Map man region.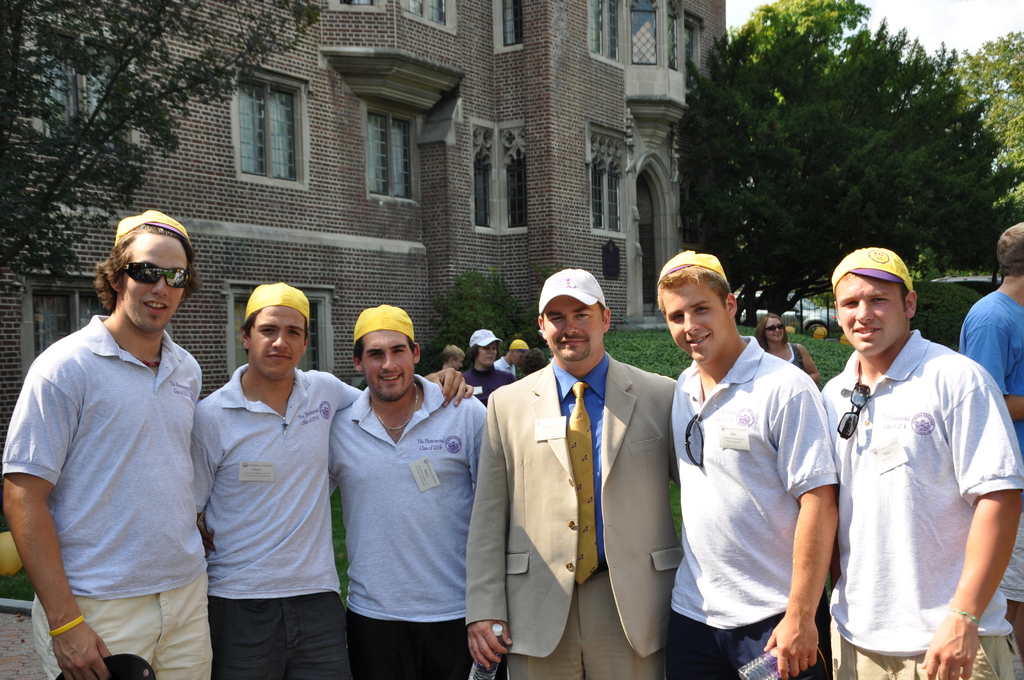
Mapped to (x1=17, y1=196, x2=227, y2=679).
